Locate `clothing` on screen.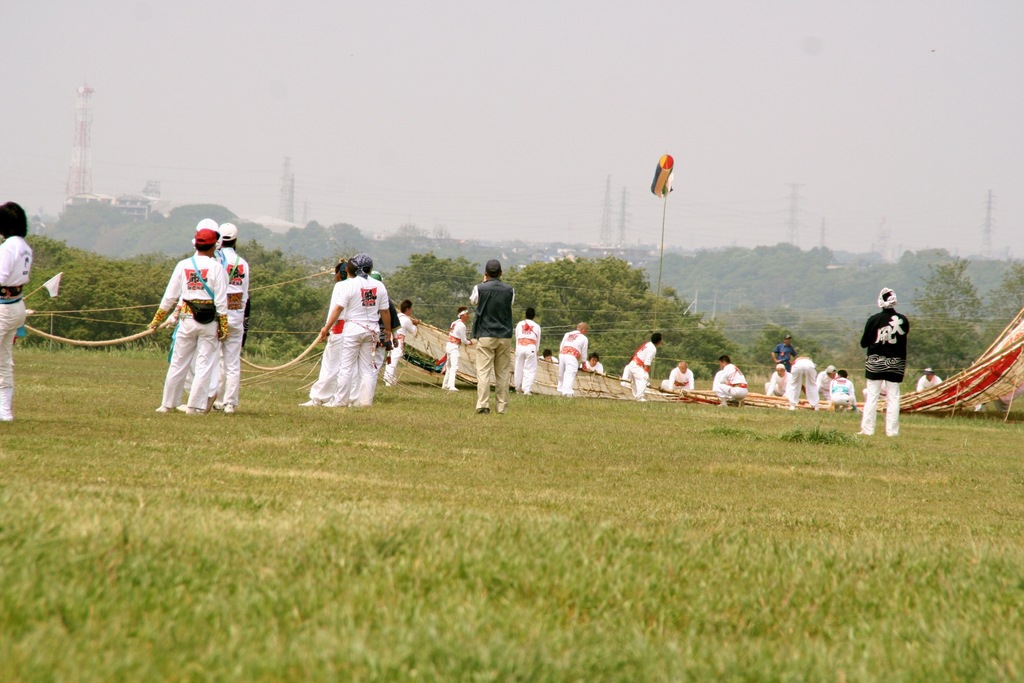
On screen at region(474, 273, 507, 397).
